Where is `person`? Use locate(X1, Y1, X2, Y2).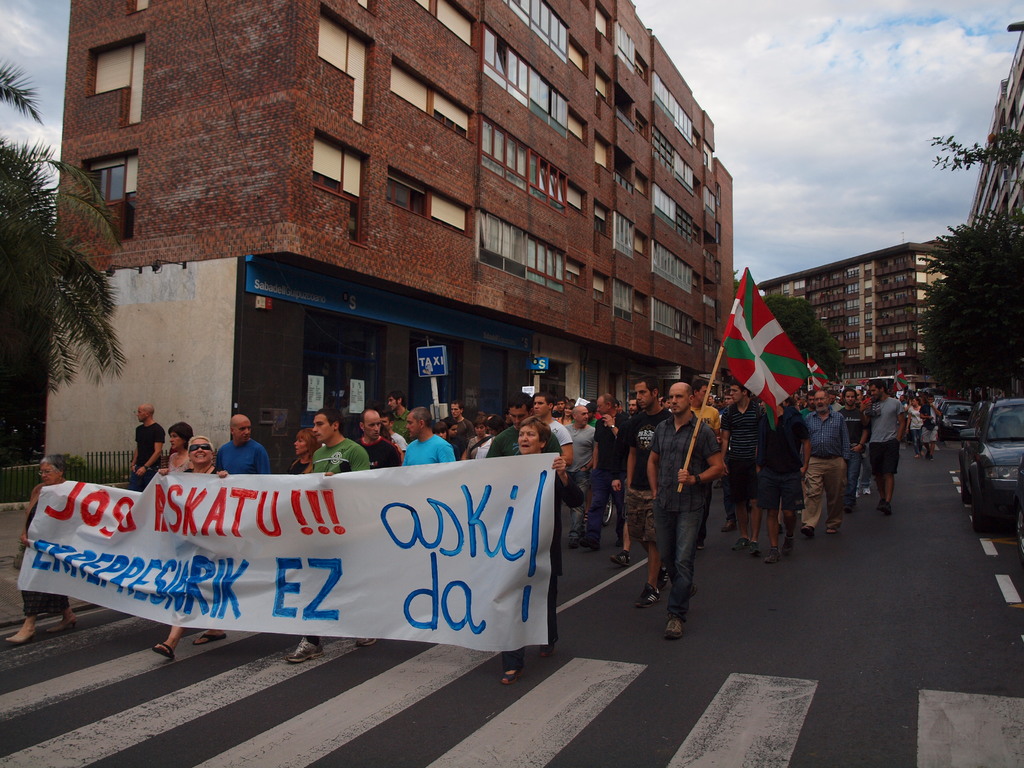
locate(4, 458, 76, 642).
